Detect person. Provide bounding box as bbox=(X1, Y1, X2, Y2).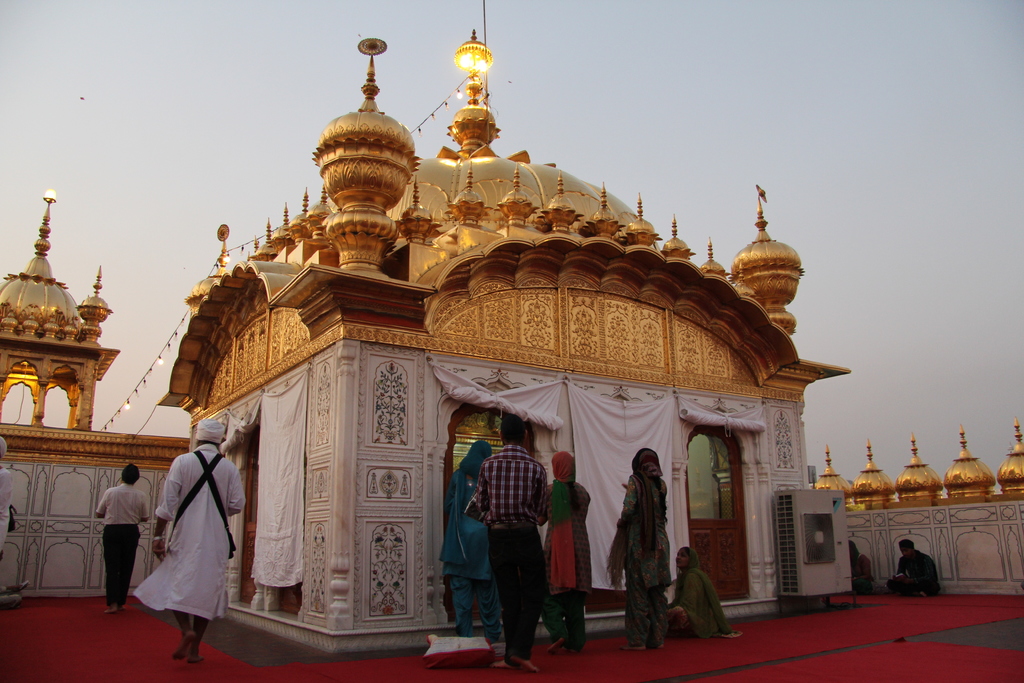
bbox=(97, 469, 145, 616).
